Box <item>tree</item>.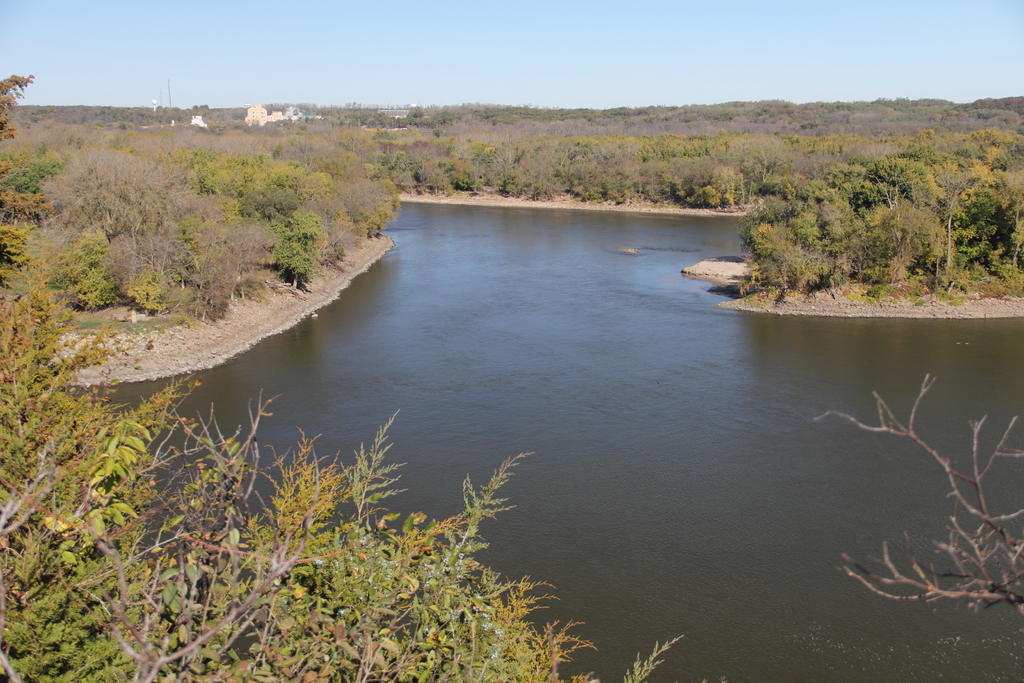
[815, 369, 1023, 616].
